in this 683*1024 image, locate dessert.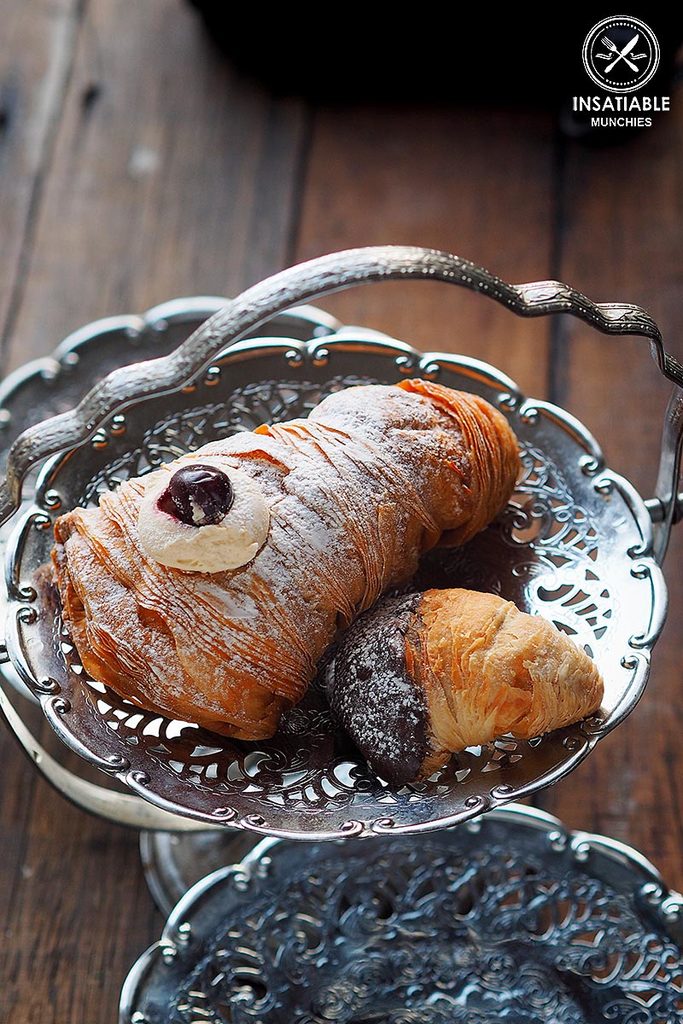
Bounding box: region(279, 588, 606, 799).
